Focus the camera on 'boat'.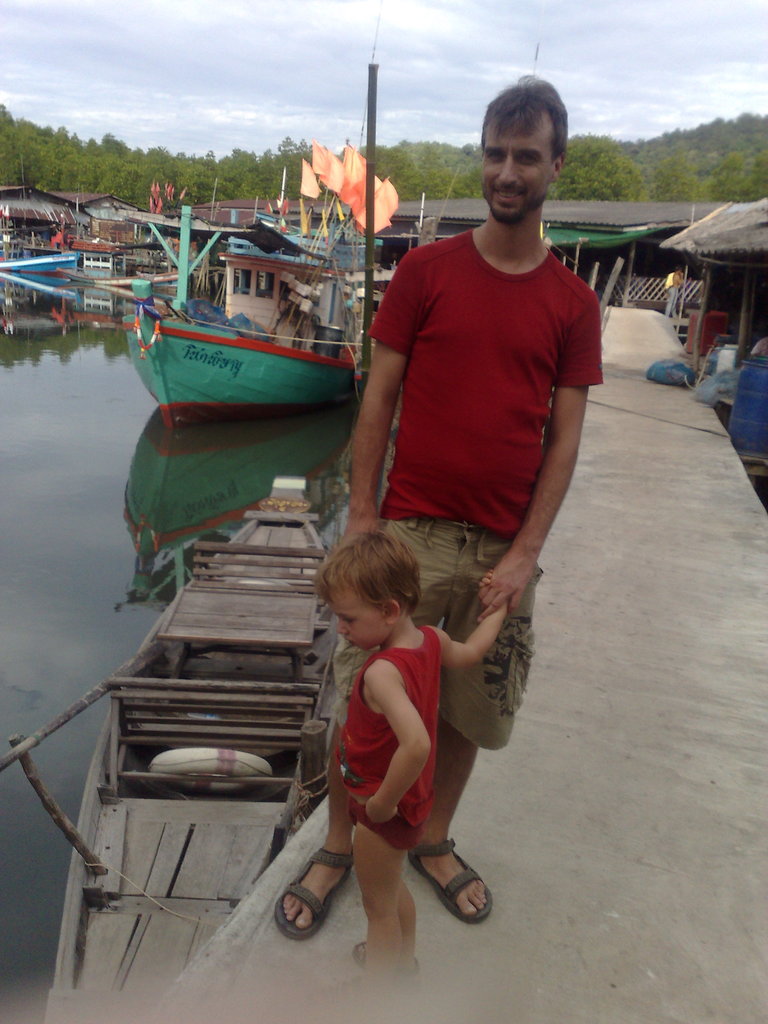
Focus region: box(121, 179, 410, 425).
